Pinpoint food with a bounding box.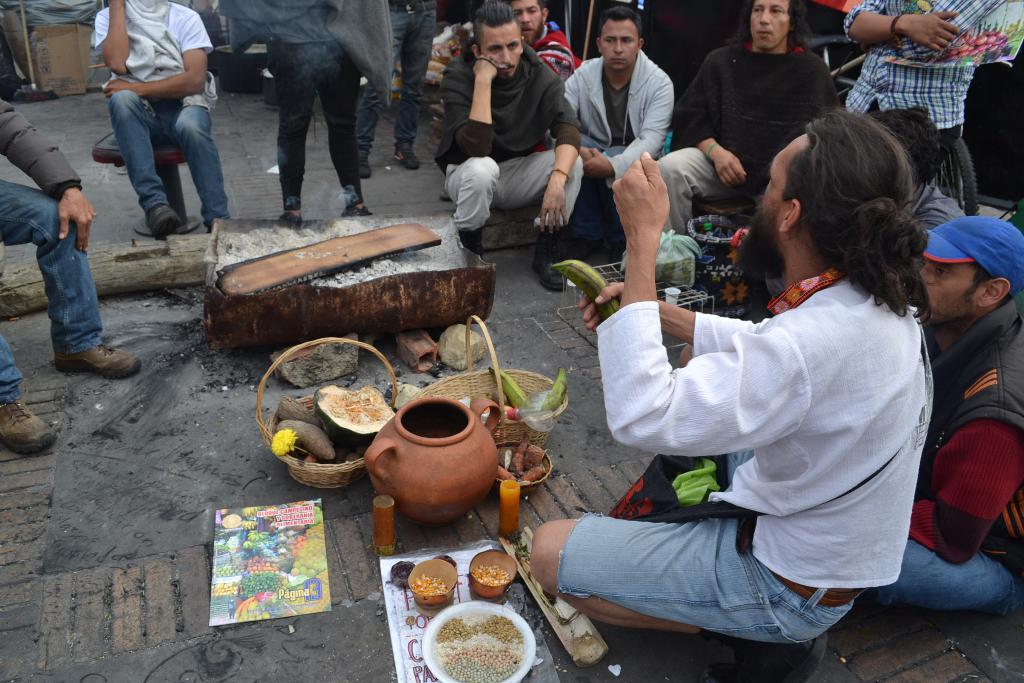
<box>413,572,444,593</box>.
